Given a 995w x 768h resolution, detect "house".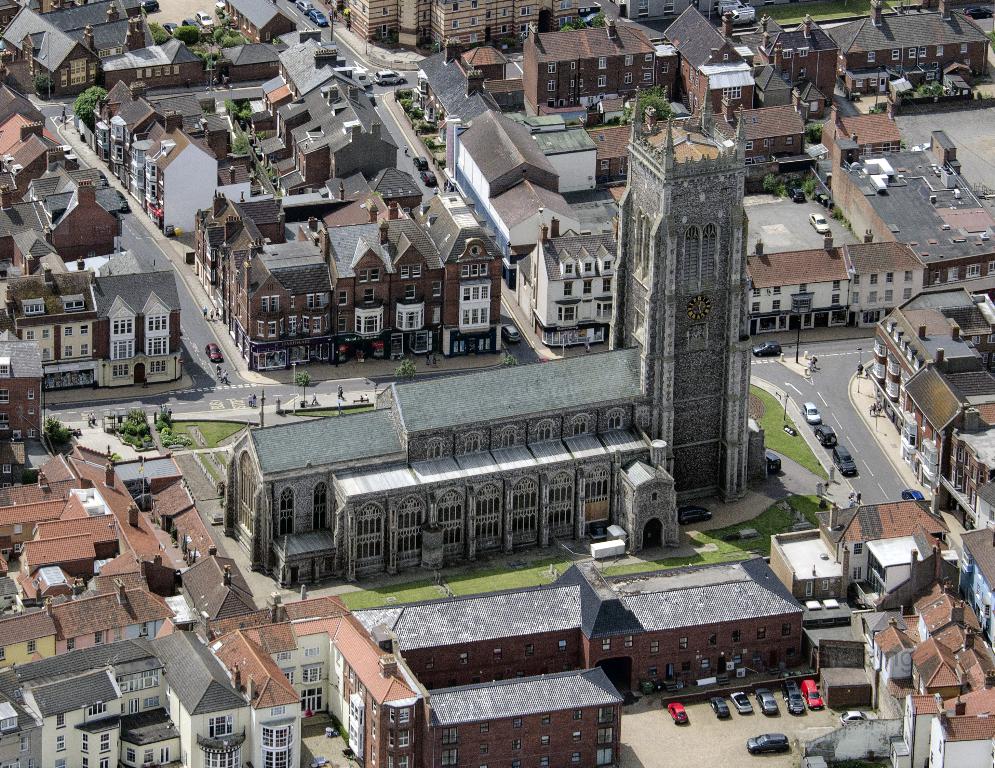
detection(215, 408, 407, 567).
